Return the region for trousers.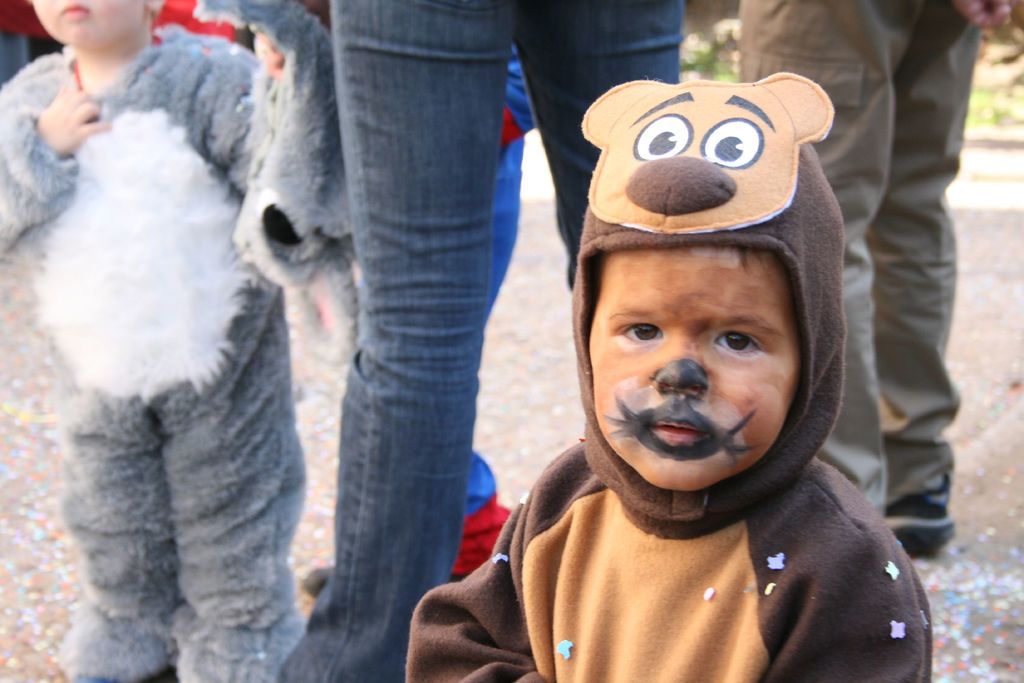
box(271, 0, 685, 682).
